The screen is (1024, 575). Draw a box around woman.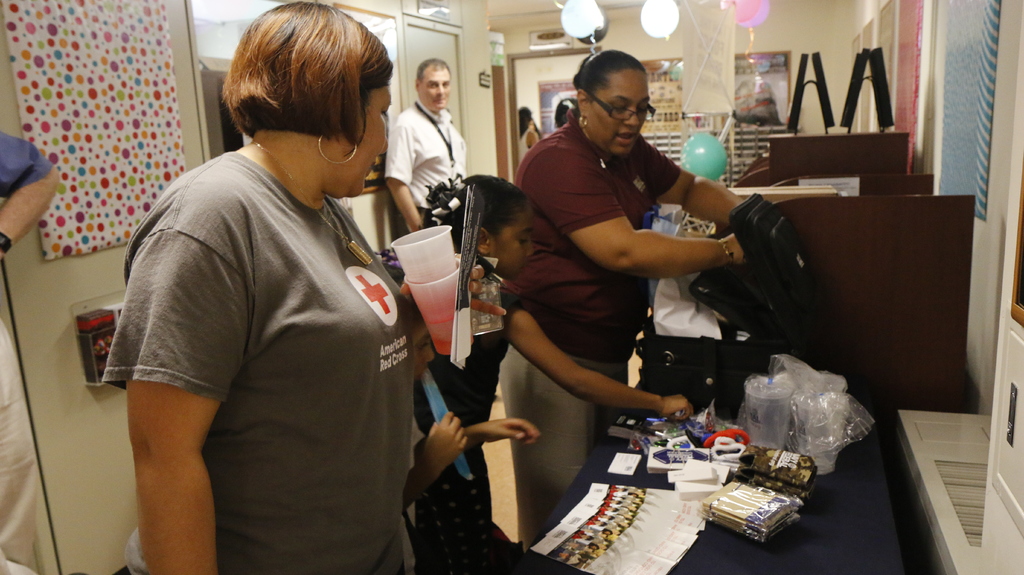
BBox(497, 44, 794, 545).
